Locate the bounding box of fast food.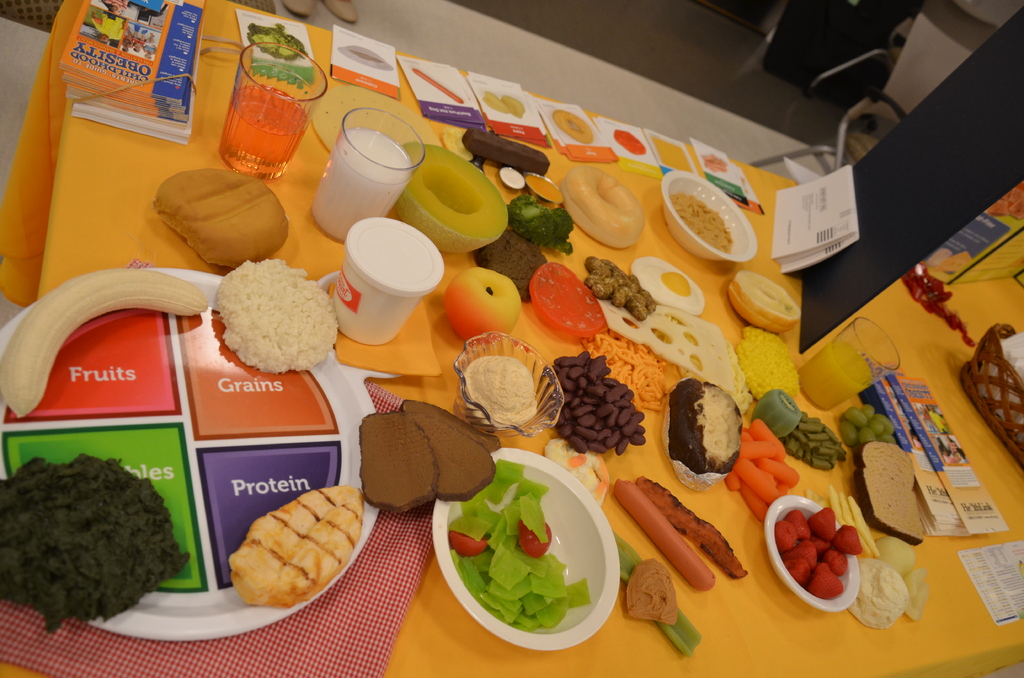
Bounding box: select_region(358, 401, 443, 517).
